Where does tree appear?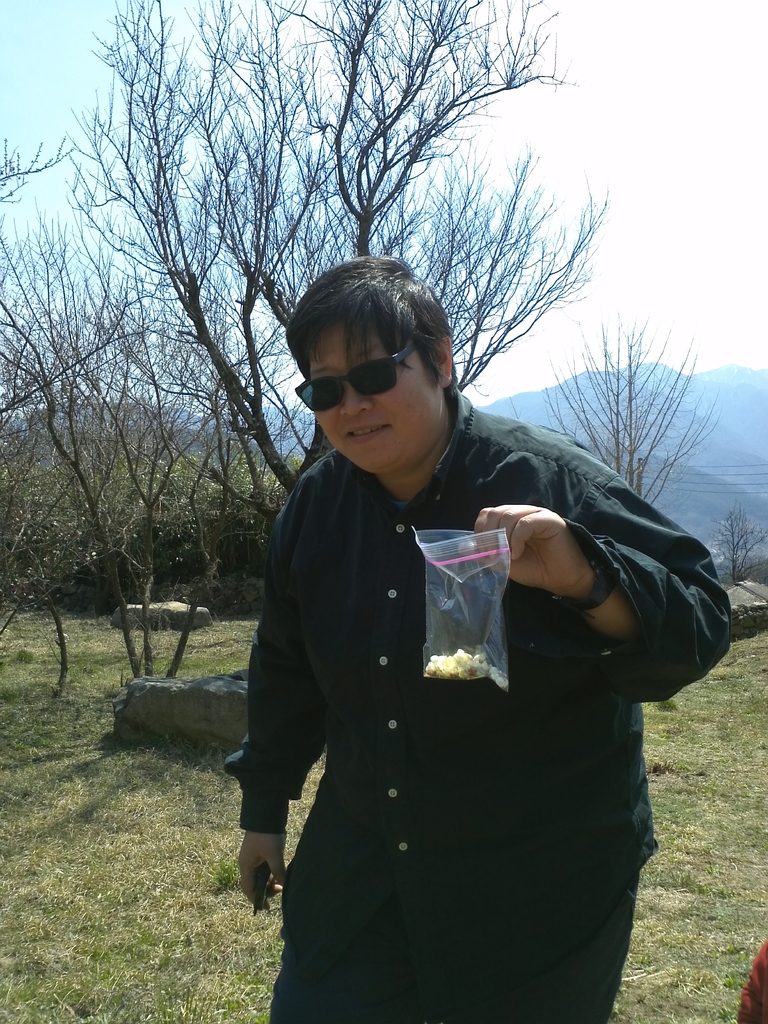
Appears at BBox(0, 19, 714, 611).
